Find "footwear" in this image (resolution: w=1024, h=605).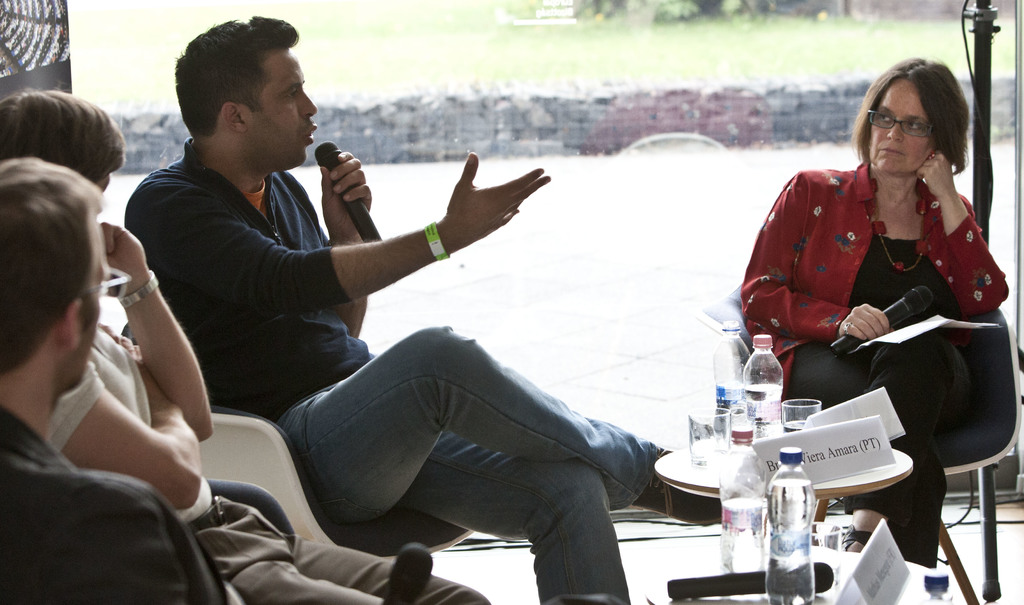
628 446 722 527.
